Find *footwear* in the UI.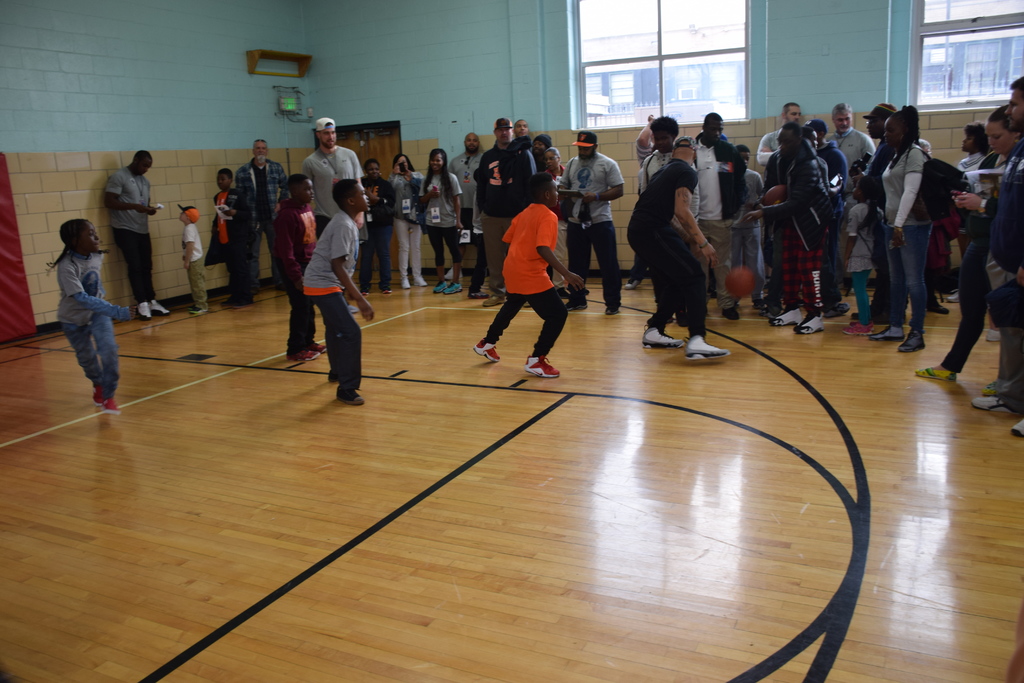
UI element at x1=400, y1=279, x2=410, y2=289.
